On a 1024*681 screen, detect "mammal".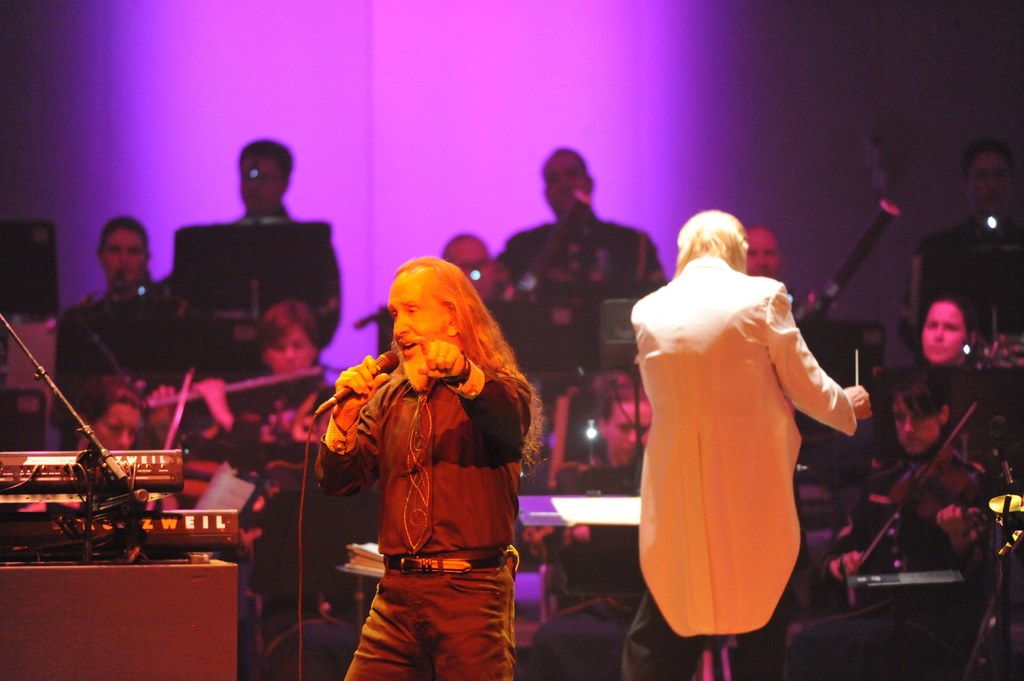
bbox(617, 208, 877, 680).
